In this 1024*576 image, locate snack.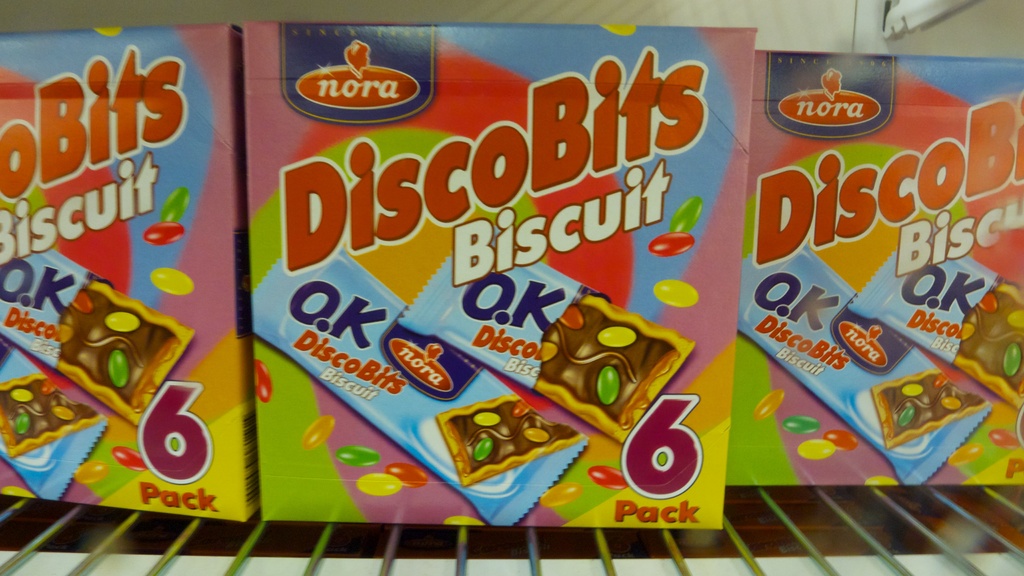
Bounding box: [537, 289, 682, 427].
